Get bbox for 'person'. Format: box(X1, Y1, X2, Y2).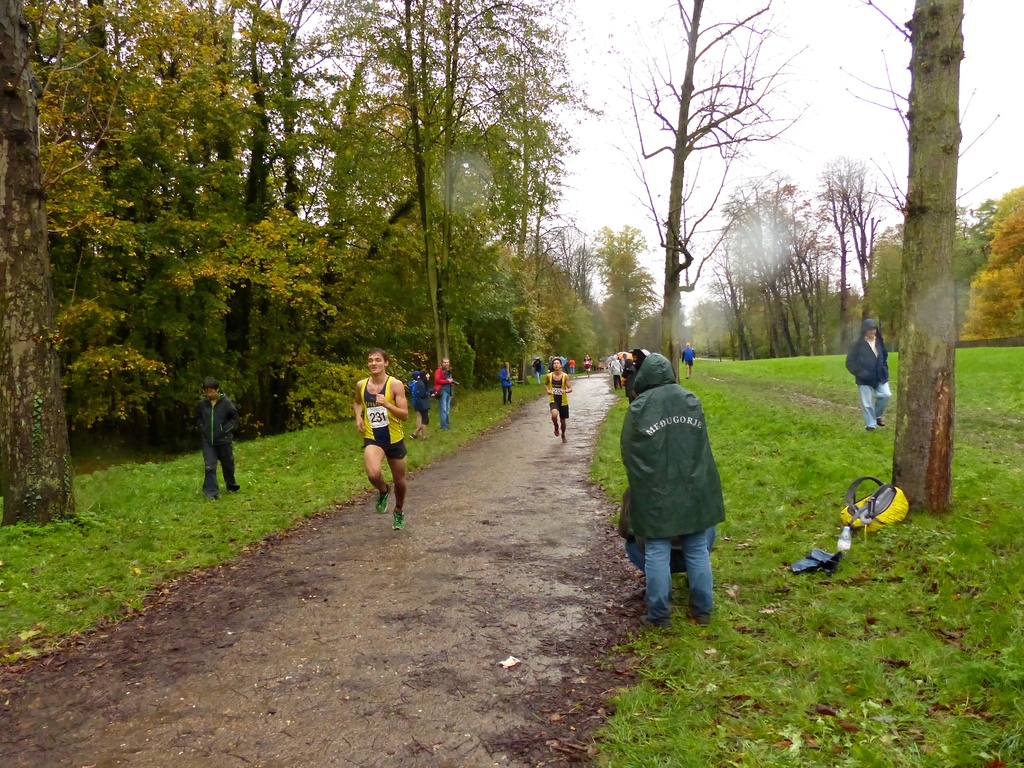
box(346, 349, 405, 540).
